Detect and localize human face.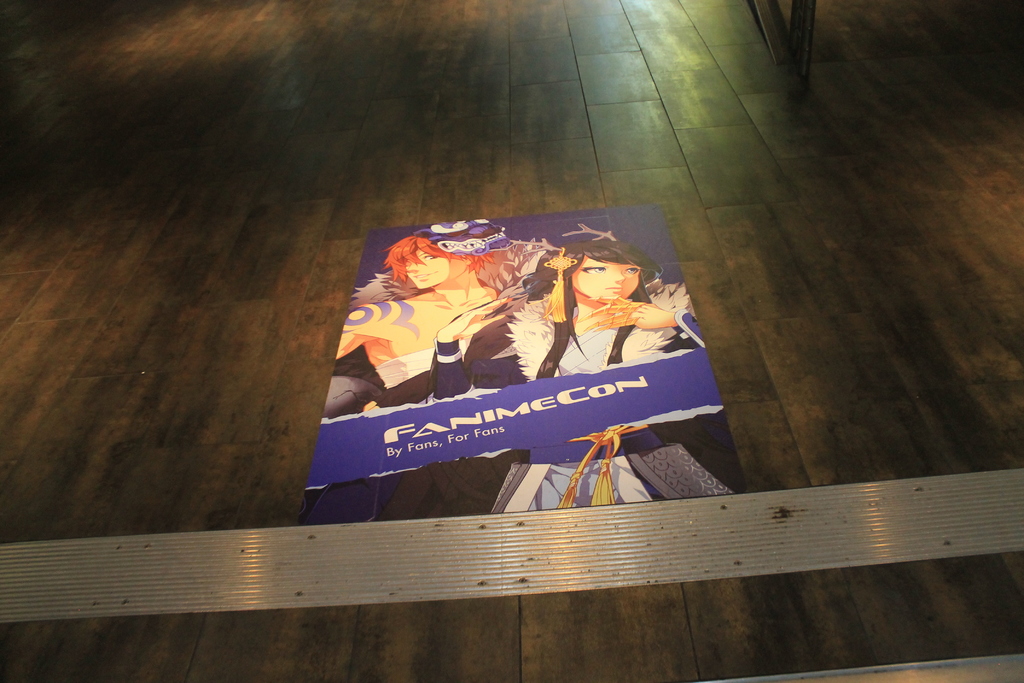
Localized at locate(403, 247, 467, 288).
